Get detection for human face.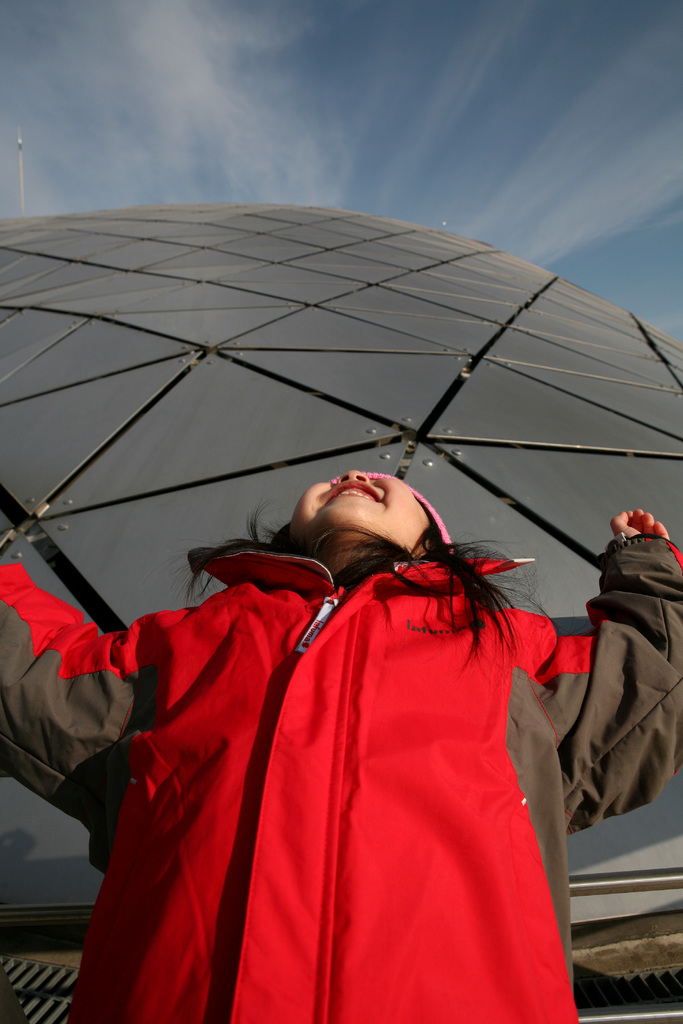
Detection: 291, 468, 432, 534.
